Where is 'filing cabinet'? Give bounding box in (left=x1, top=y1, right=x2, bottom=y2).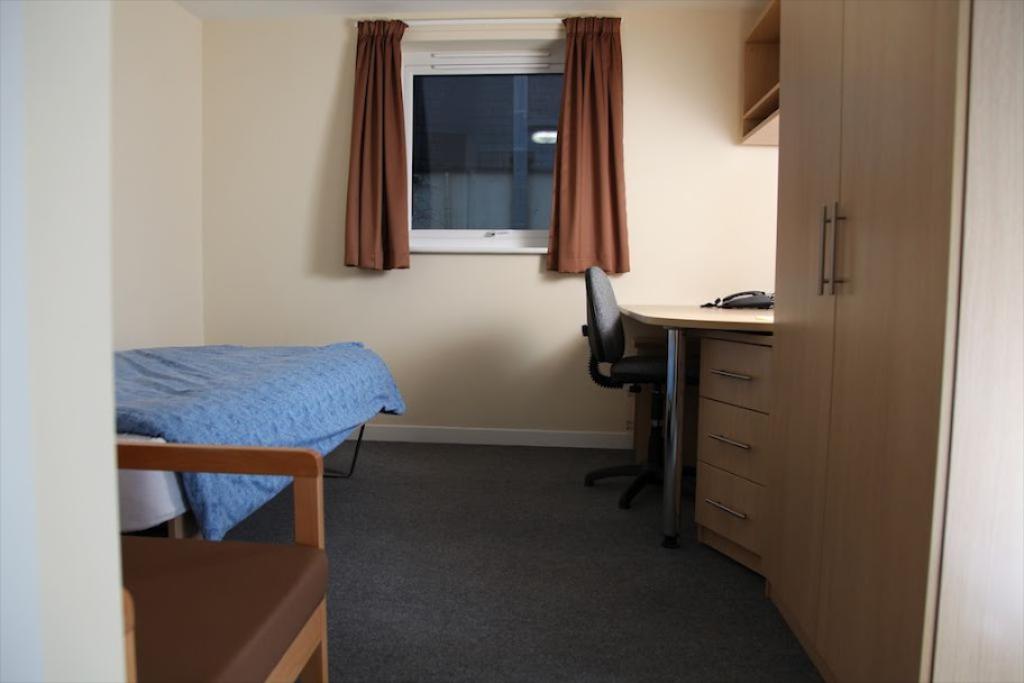
(left=676, top=318, right=805, bottom=590).
